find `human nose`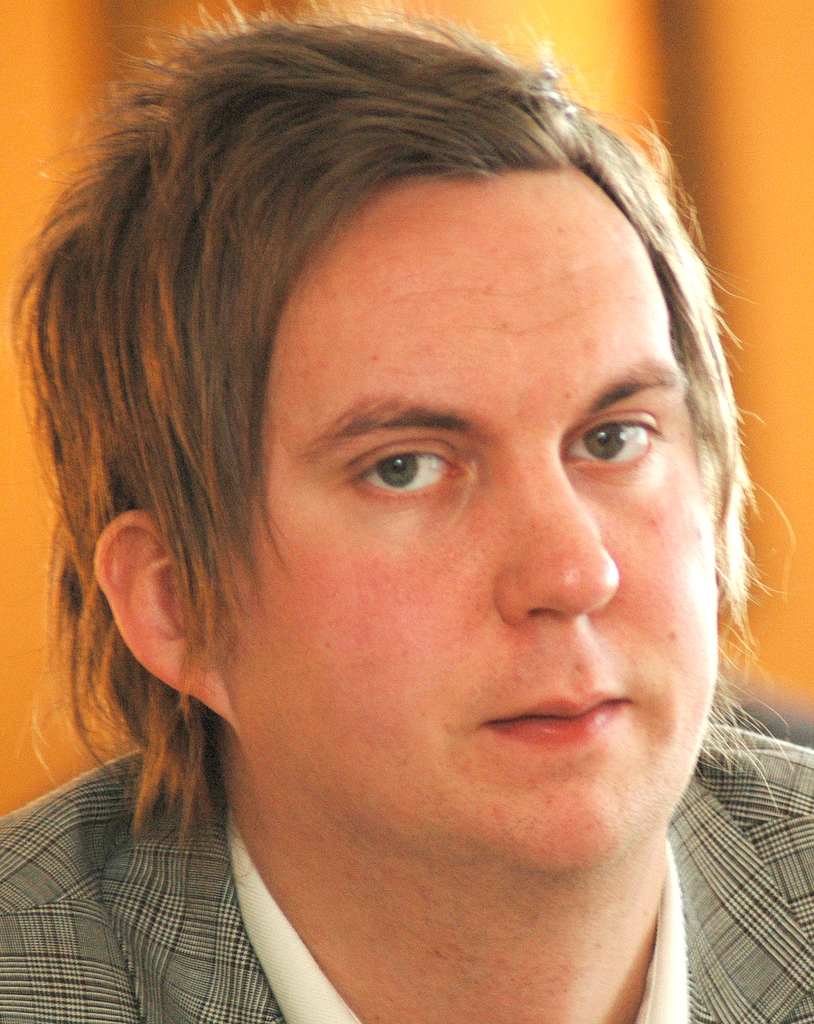
489 456 617 629
